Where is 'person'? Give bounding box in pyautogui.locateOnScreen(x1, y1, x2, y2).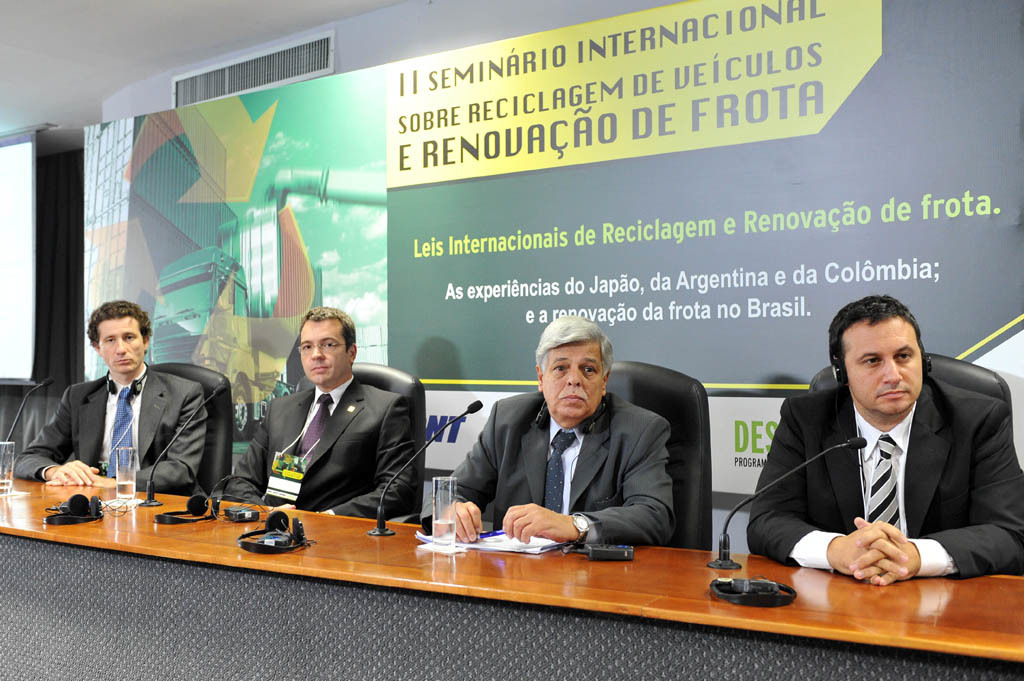
pyautogui.locateOnScreen(753, 293, 1023, 588).
